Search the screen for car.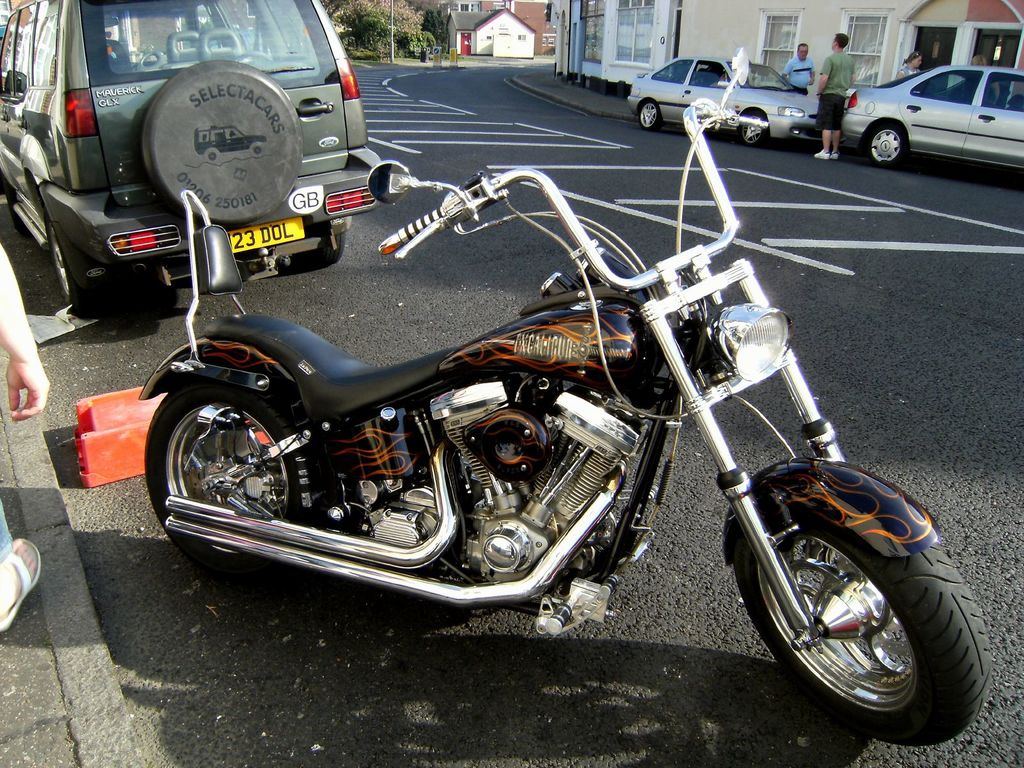
Found at l=1, t=0, r=387, b=303.
